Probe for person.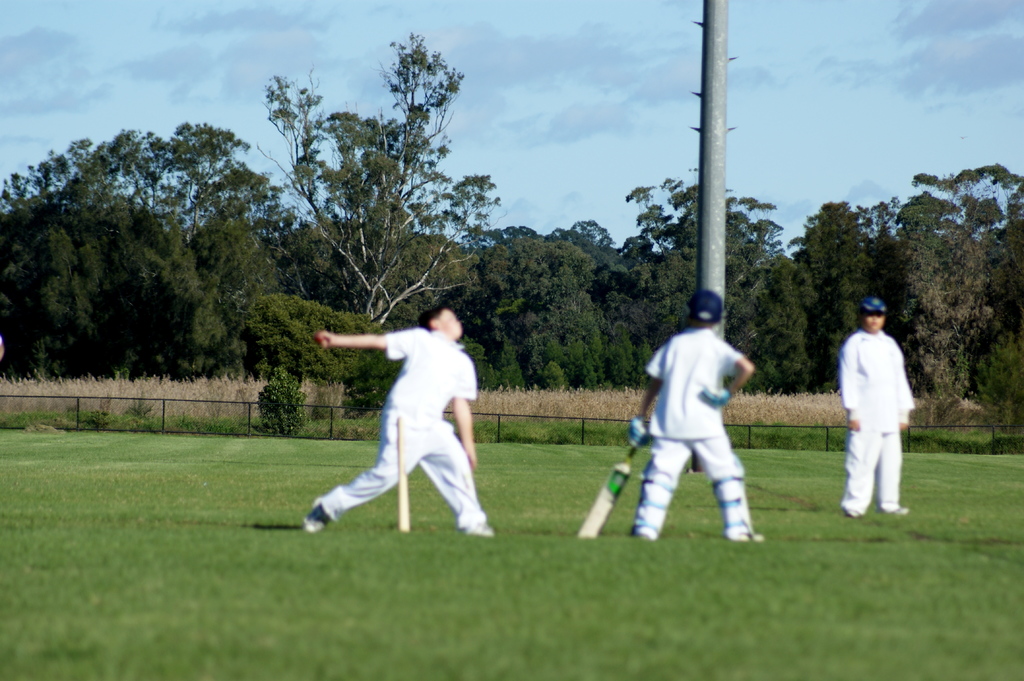
Probe result: rect(304, 303, 495, 534).
